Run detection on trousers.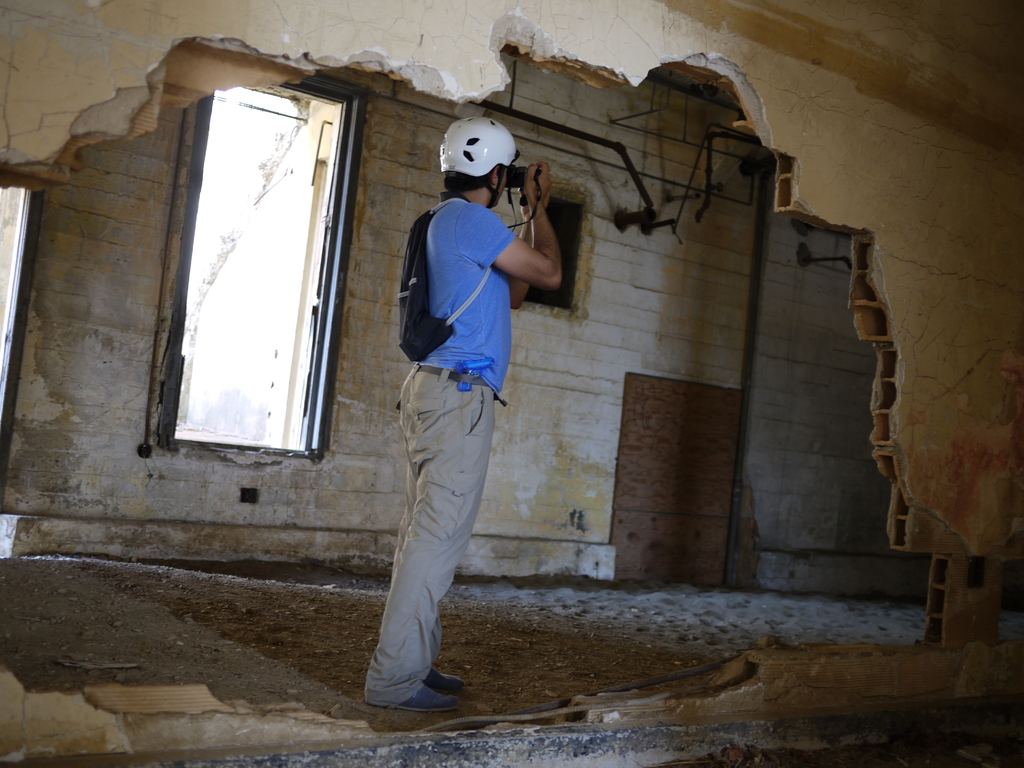
Result: 367, 371, 494, 707.
